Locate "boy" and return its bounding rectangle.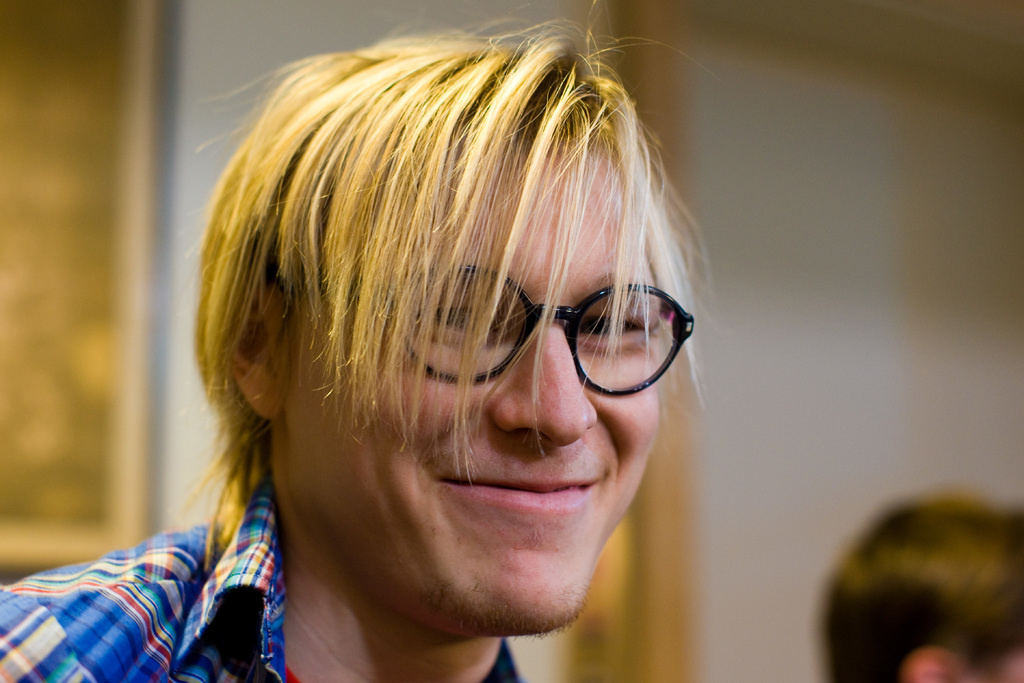
0 2 708 682.
